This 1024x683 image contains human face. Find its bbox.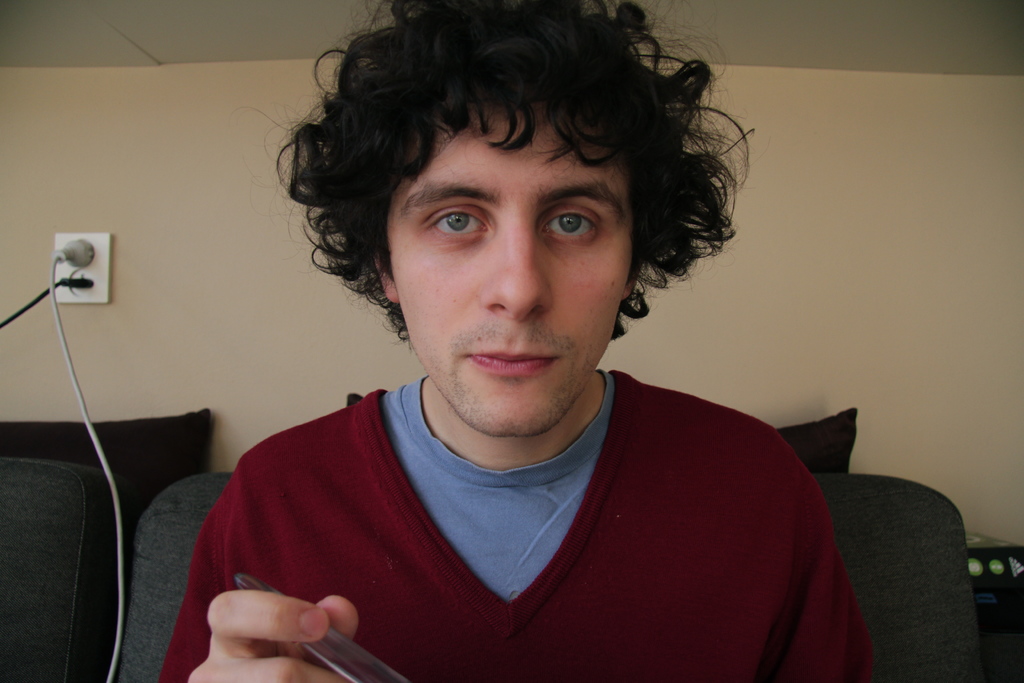
[388, 109, 632, 436].
